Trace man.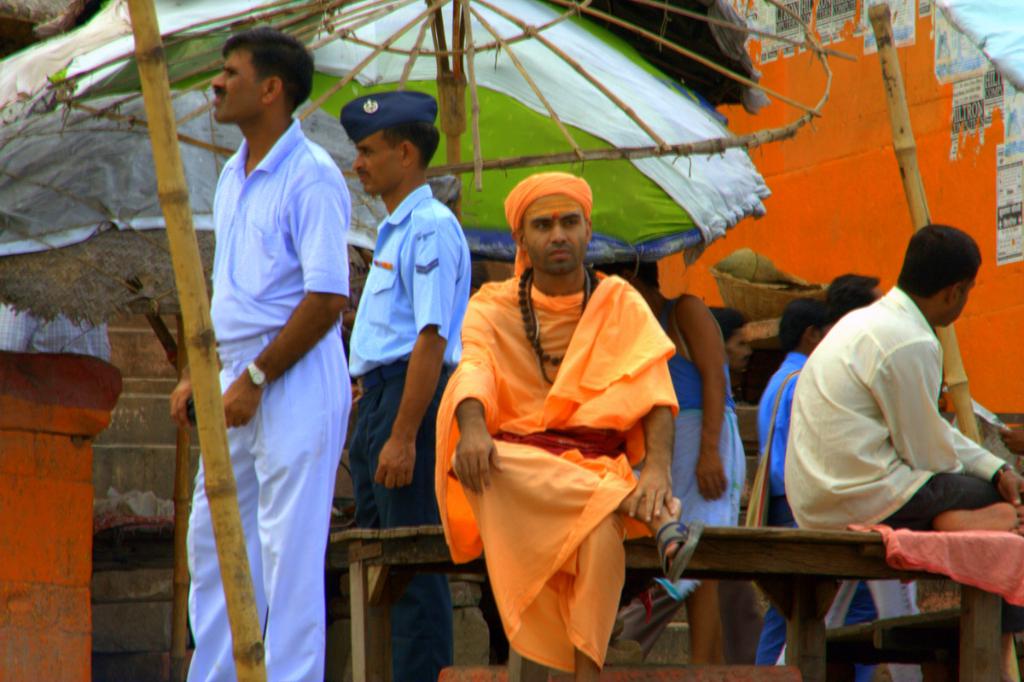
Traced to 775:272:922:681.
